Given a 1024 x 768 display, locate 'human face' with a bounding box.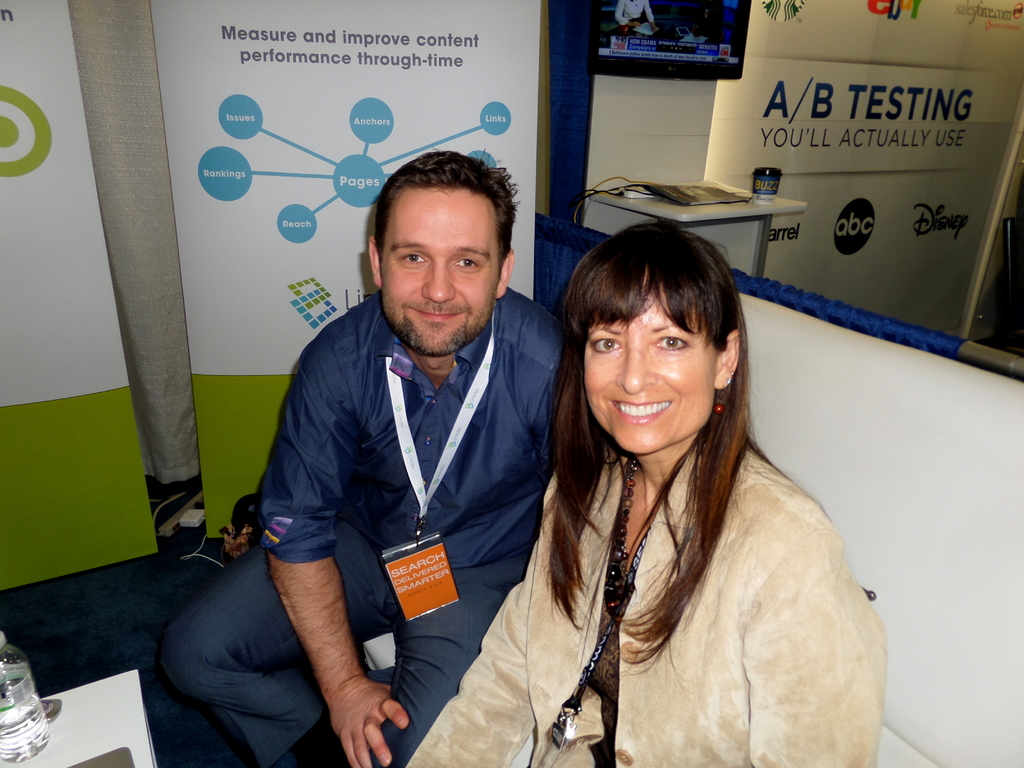
Located: detection(380, 190, 499, 357).
